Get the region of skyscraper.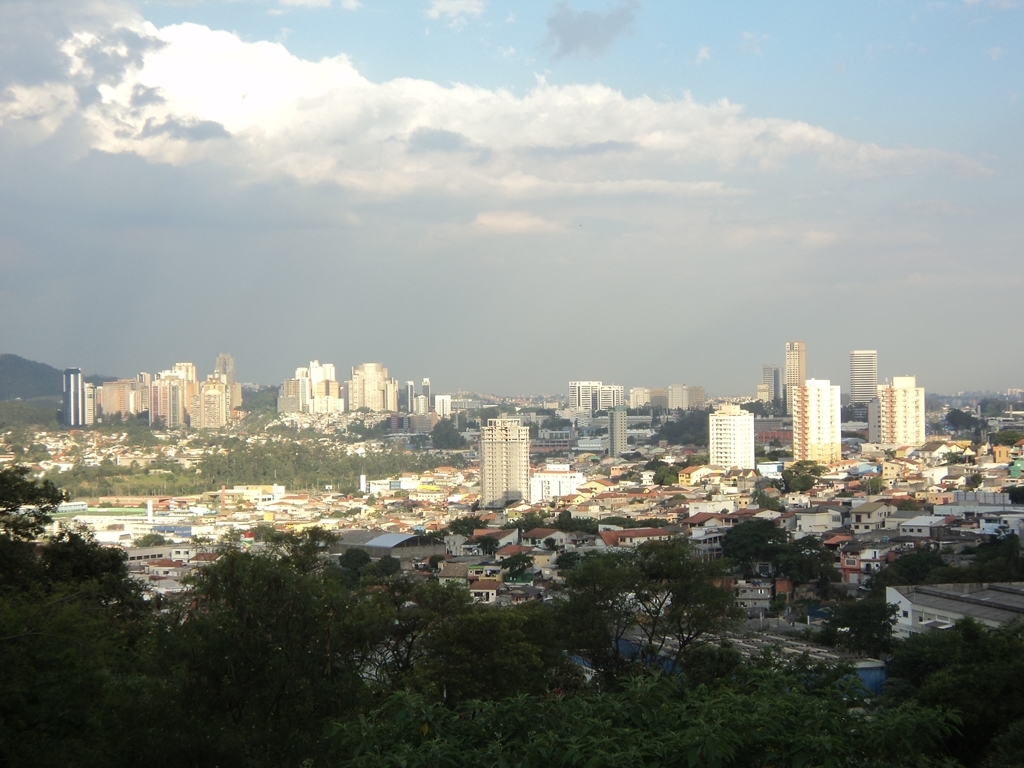
[847, 349, 882, 408].
